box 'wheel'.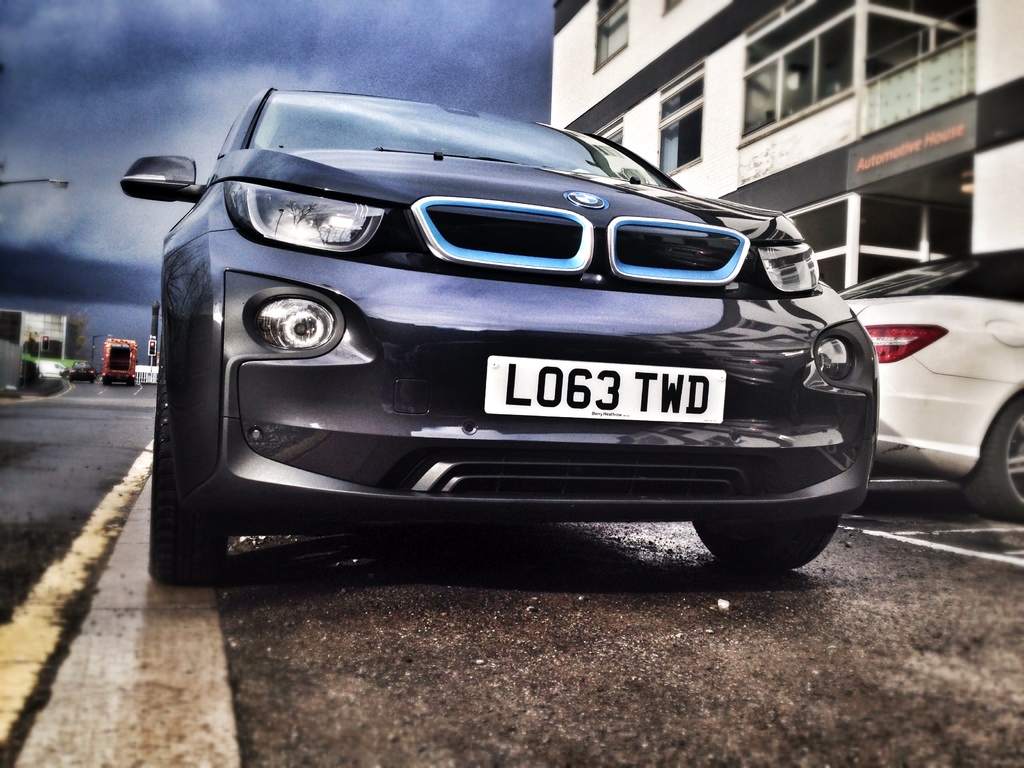
(left=691, top=518, right=838, bottom=572).
